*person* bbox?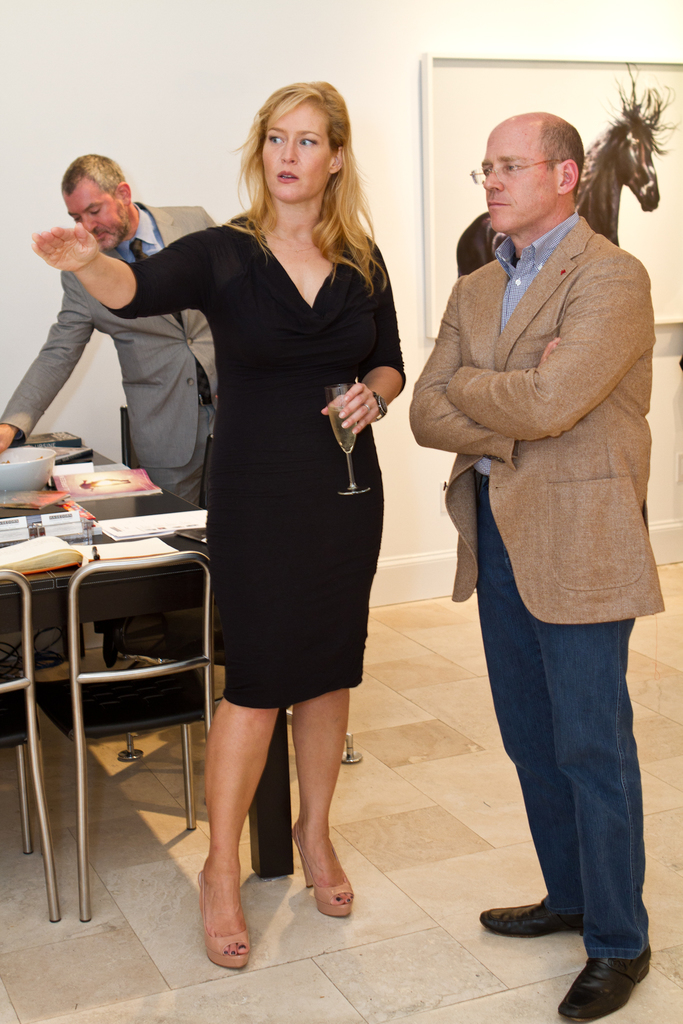
0,147,359,771
